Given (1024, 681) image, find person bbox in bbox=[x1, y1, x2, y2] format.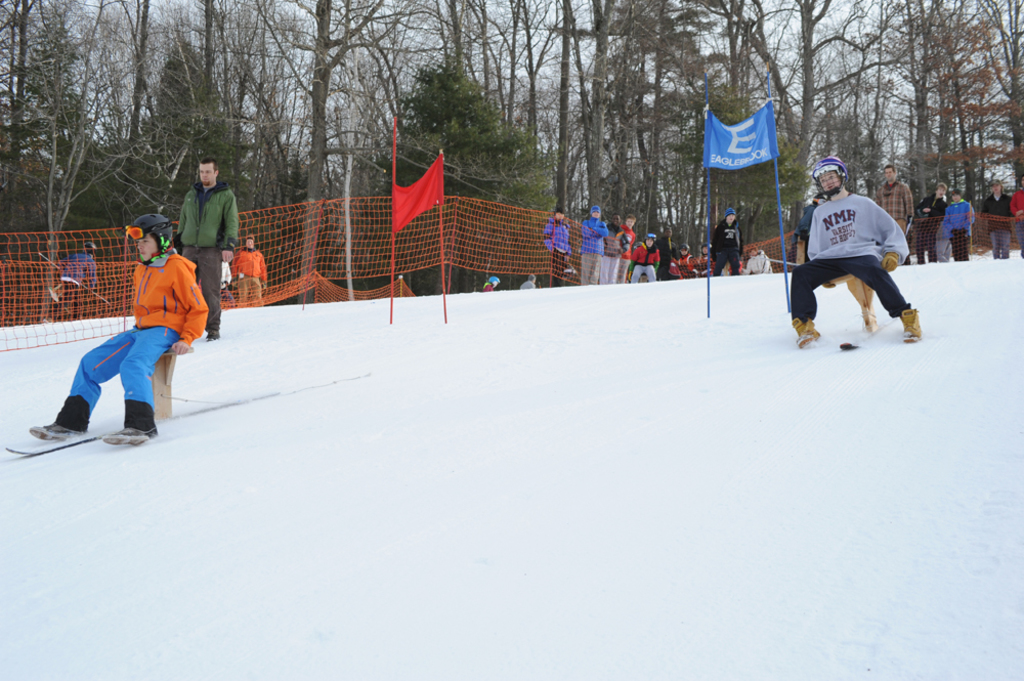
bbox=[874, 165, 912, 238].
